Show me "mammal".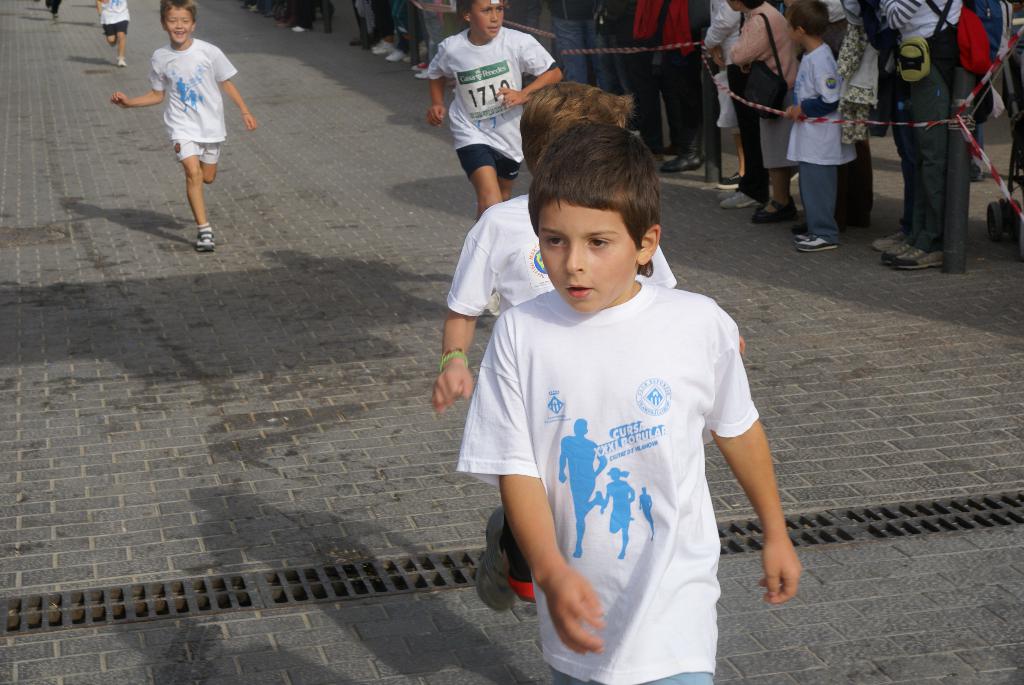
"mammal" is here: {"x1": 108, "y1": 0, "x2": 257, "y2": 250}.
